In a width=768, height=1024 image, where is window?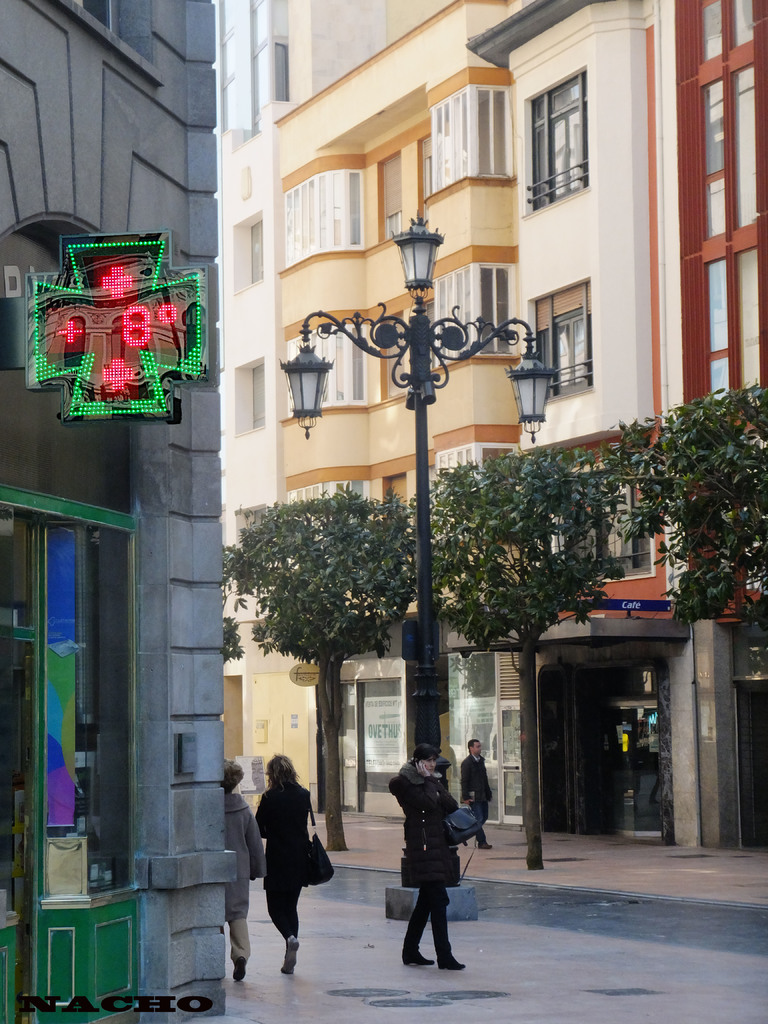
select_region(250, 222, 260, 280).
